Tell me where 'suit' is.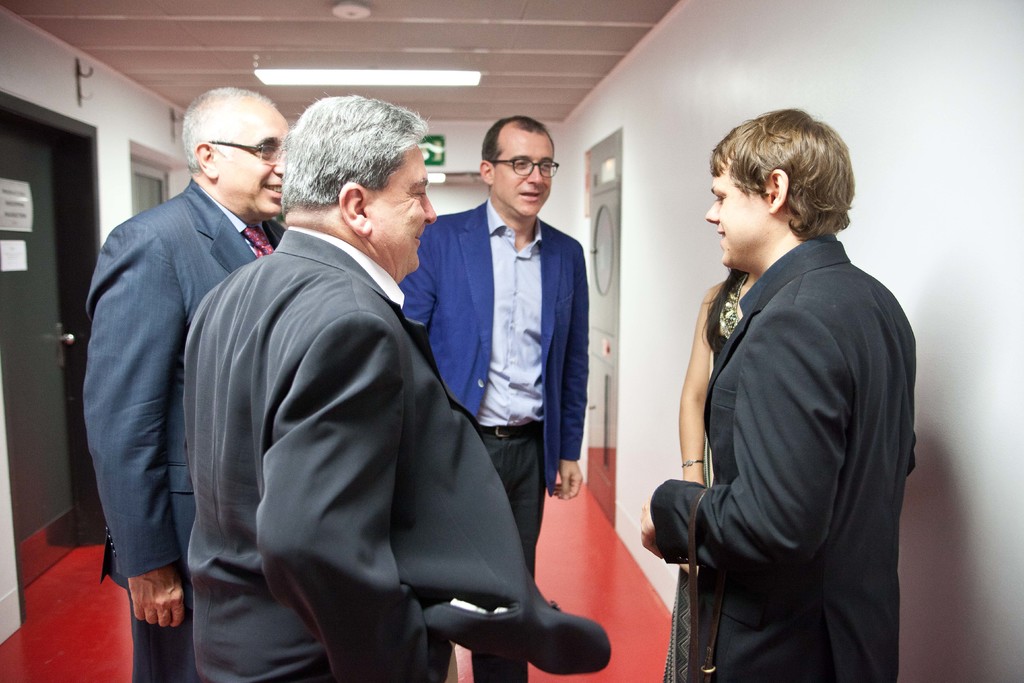
'suit' is at {"x1": 398, "y1": 204, "x2": 591, "y2": 682}.
